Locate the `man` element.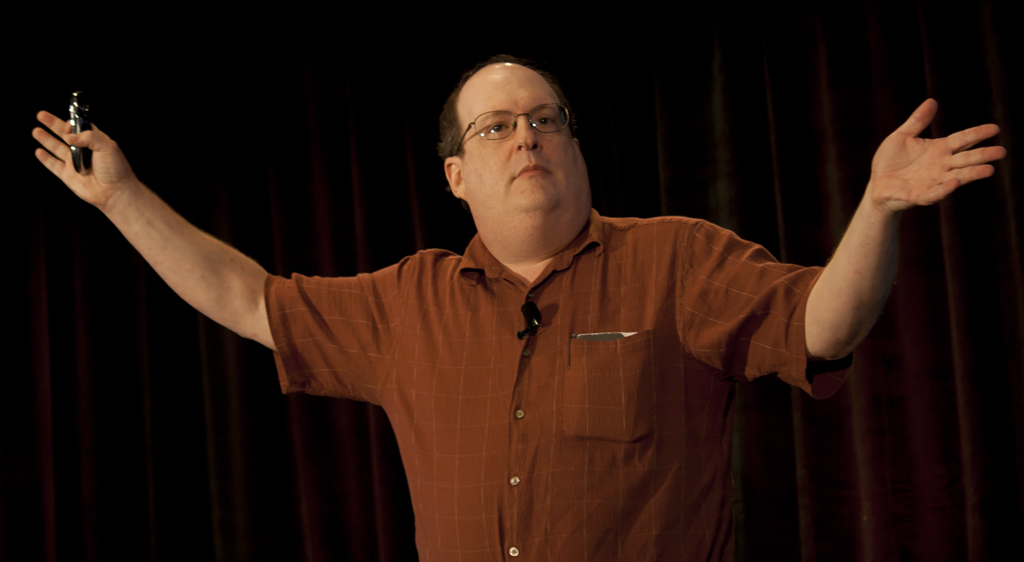
Element bbox: Rect(93, 28, 975, 550).
